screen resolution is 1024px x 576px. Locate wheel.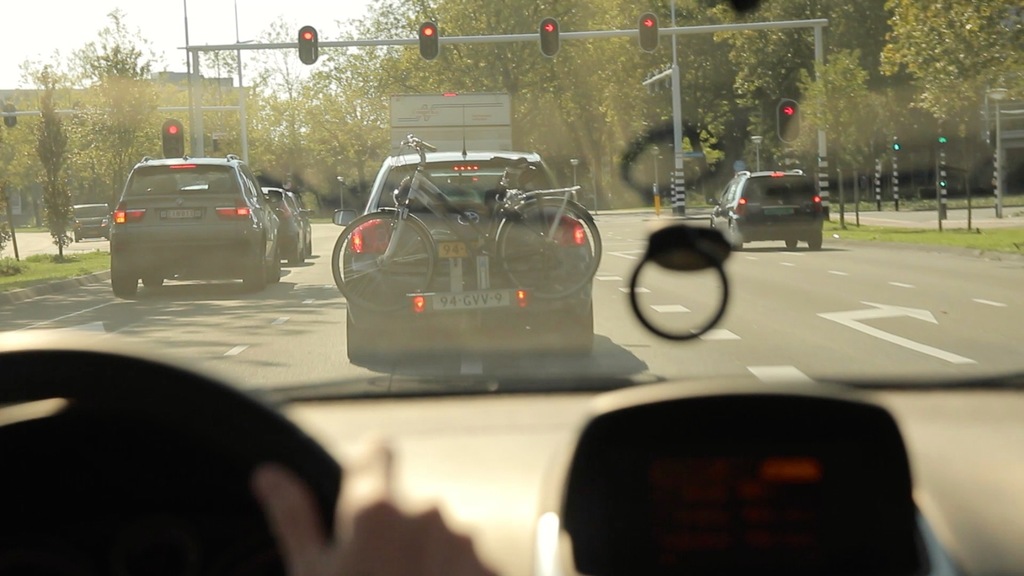
region(808, 232, 821, 249).
